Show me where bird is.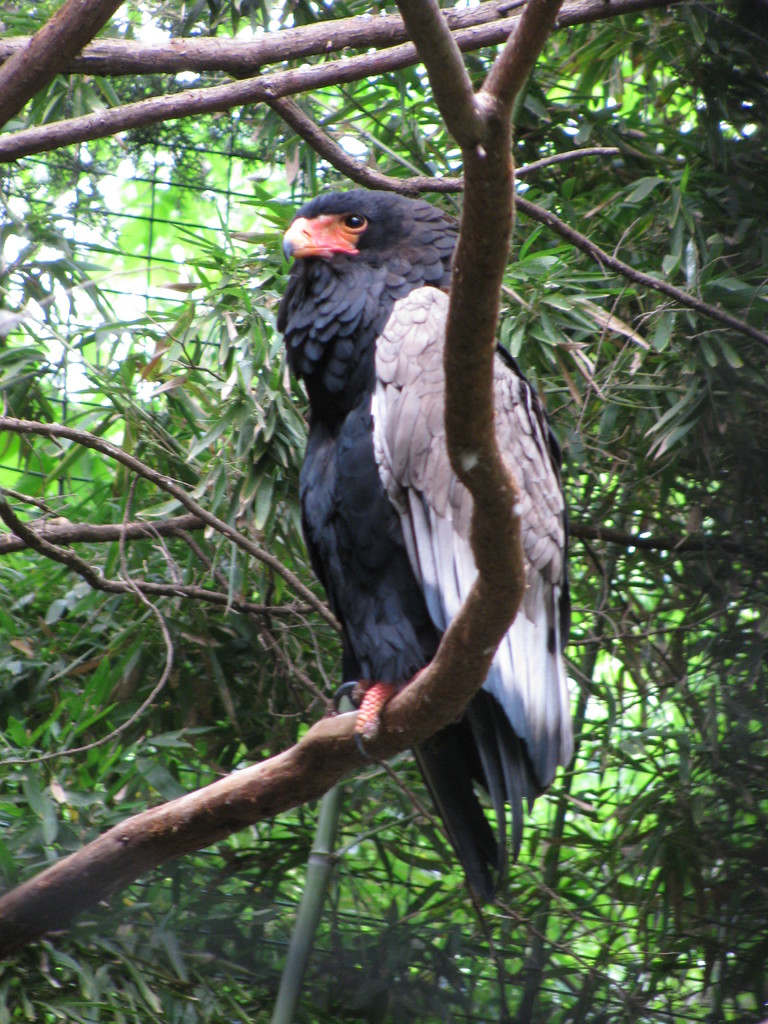
bird is at locate(260, 166, 568, 844).
